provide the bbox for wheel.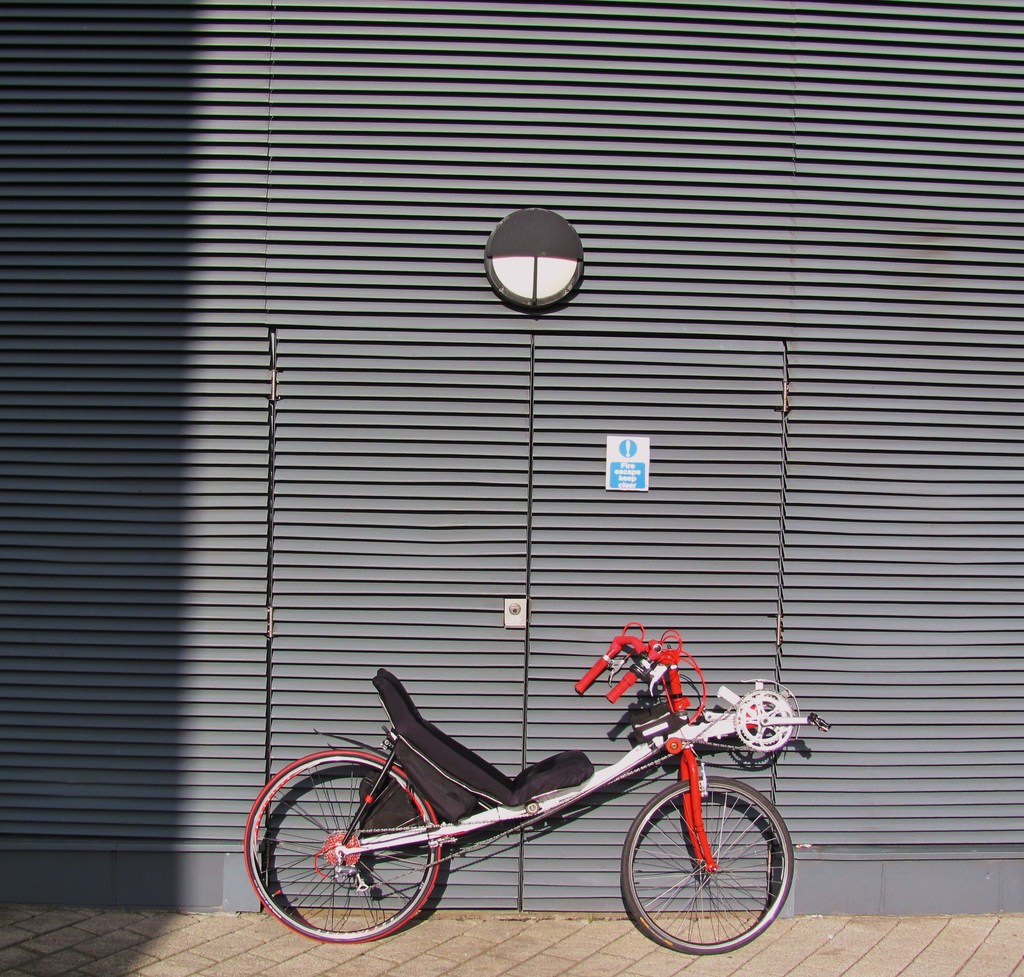
(x1=244, y1=748, x2=449, y2=949).
